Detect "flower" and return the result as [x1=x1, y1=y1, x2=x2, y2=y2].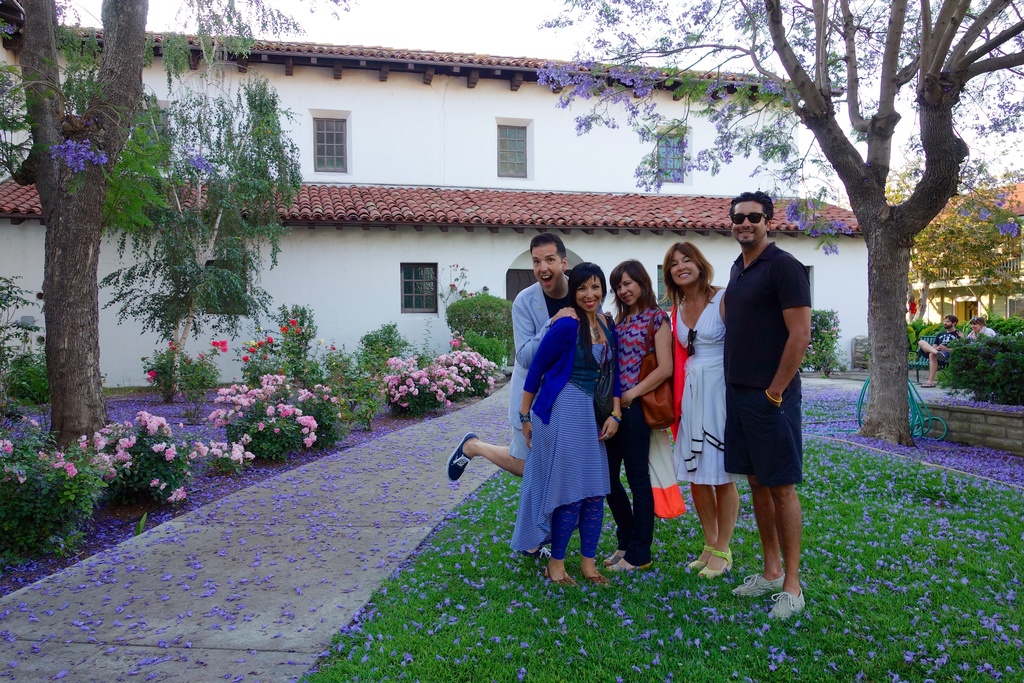
[x1=157, y1=441, x2=180, y2=468].
